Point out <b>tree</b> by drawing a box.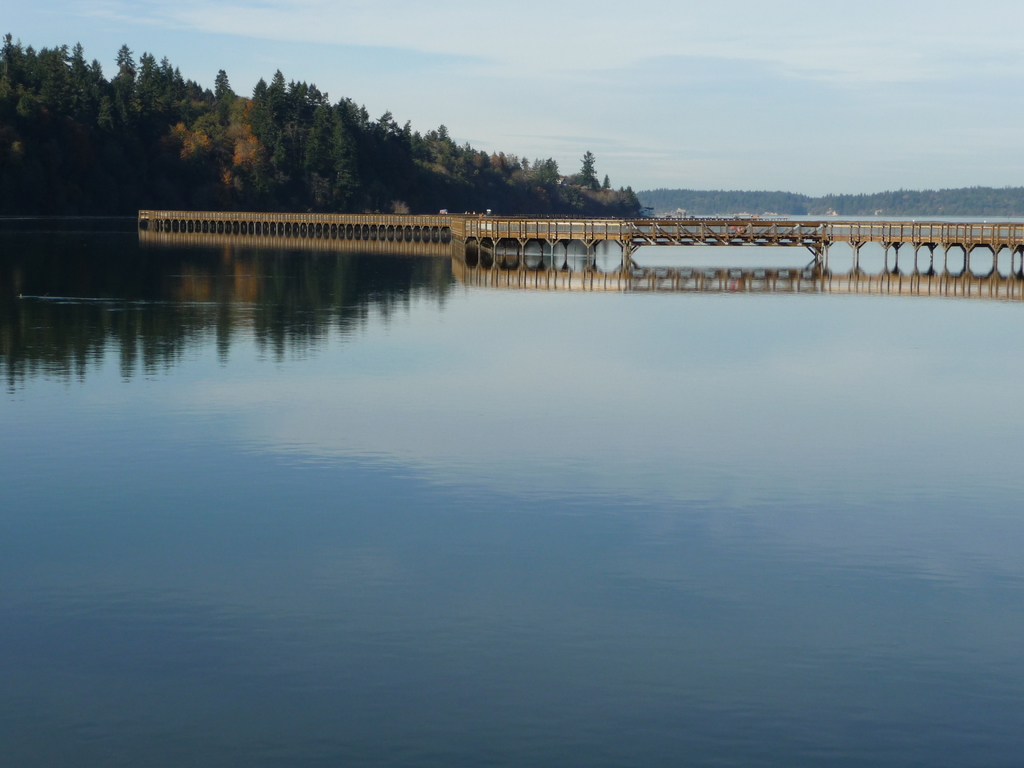
26:49:48:90.
